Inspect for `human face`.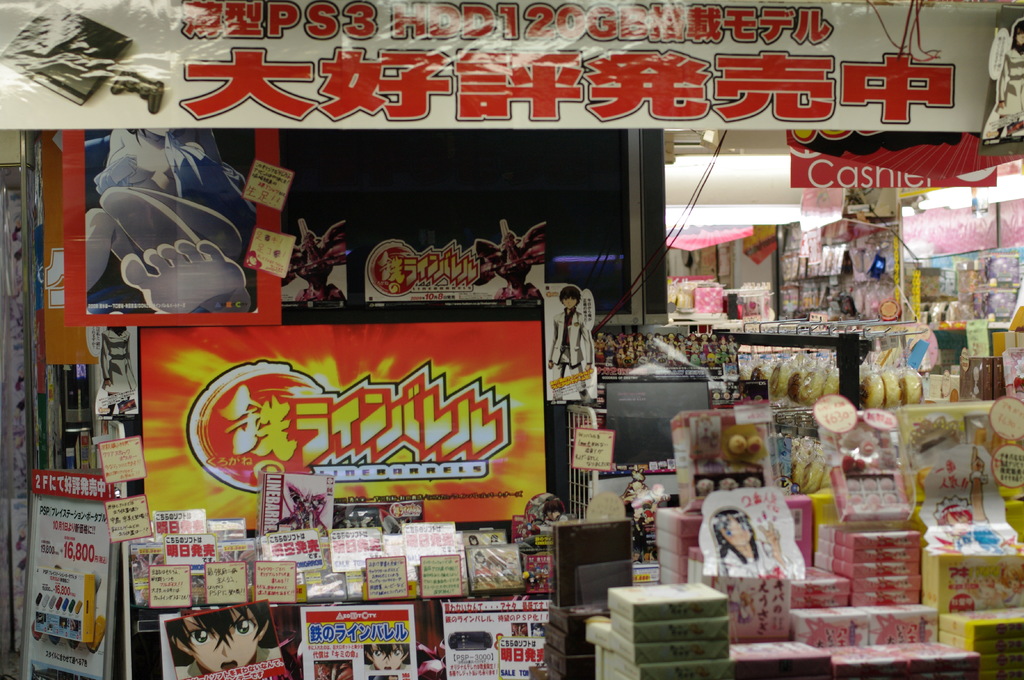
Inspection: x1=719 y1=517 x2=751 y2=547.
